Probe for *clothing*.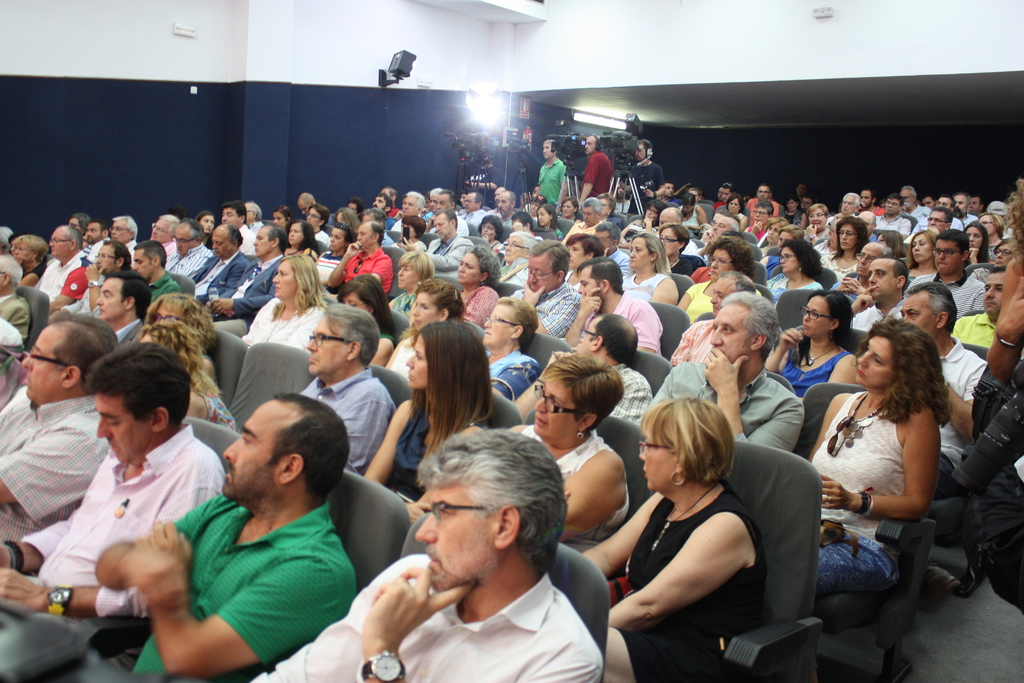
Probe result: [left=376, top=402, right=506, bottom=513].
